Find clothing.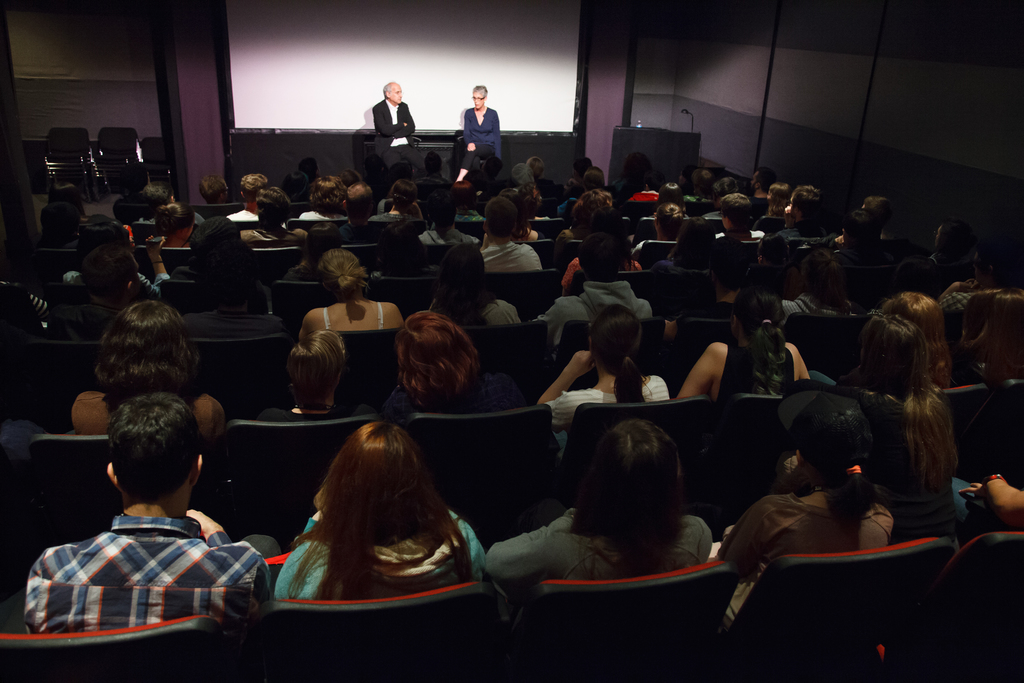
l=492, t=502, r=719, b=608.
